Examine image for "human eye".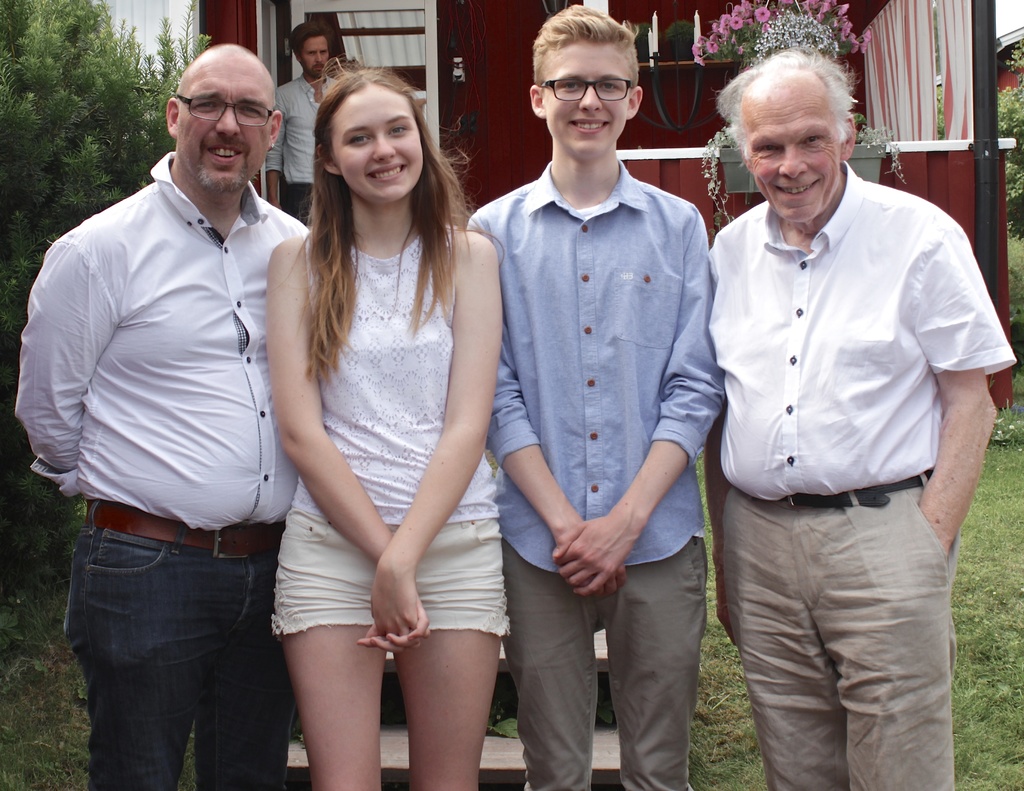
Examination result: <box>321,49,326,53</box>.
